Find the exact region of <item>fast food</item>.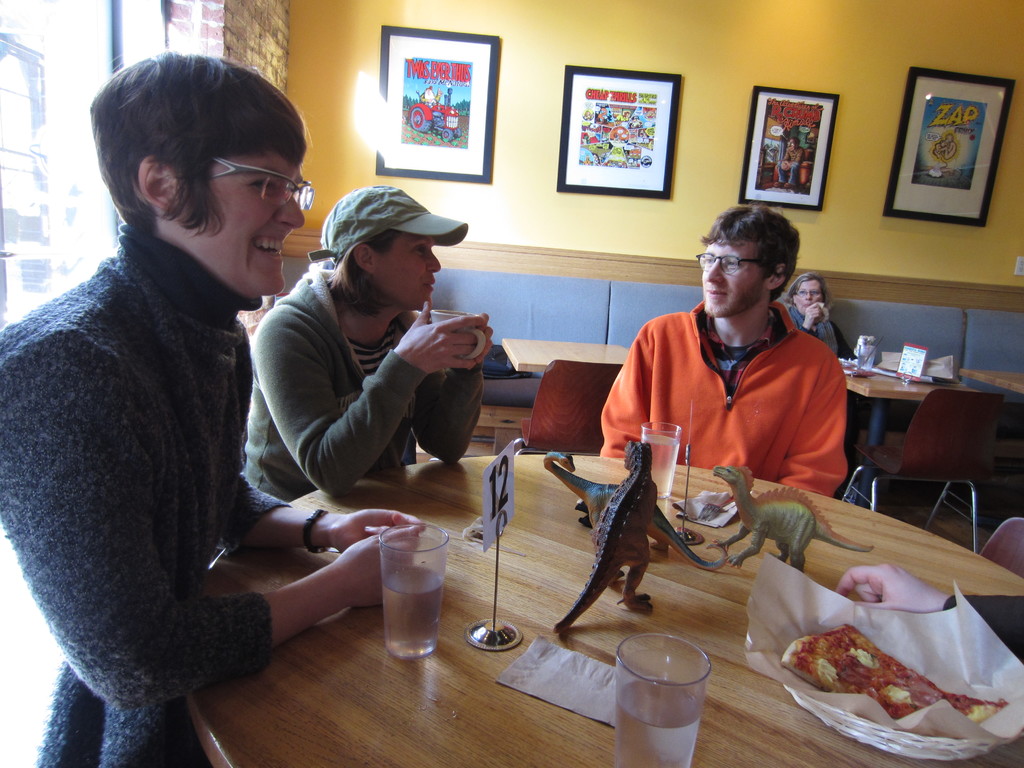
Exact region: <box>755,608,974,737</box>.
